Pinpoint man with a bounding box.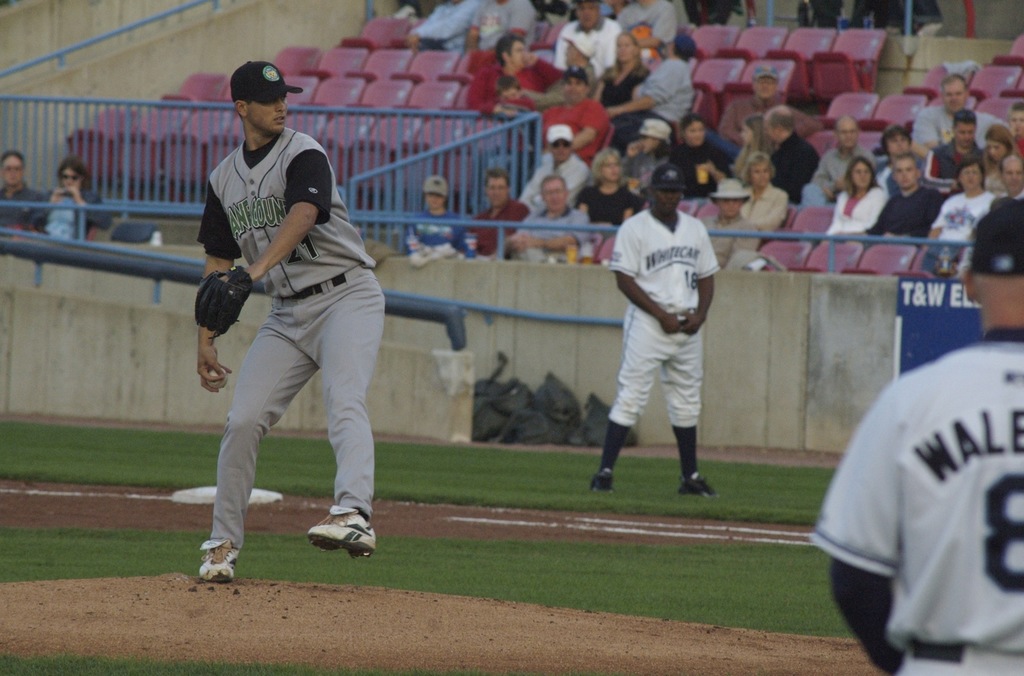
(861,149,952,247).
